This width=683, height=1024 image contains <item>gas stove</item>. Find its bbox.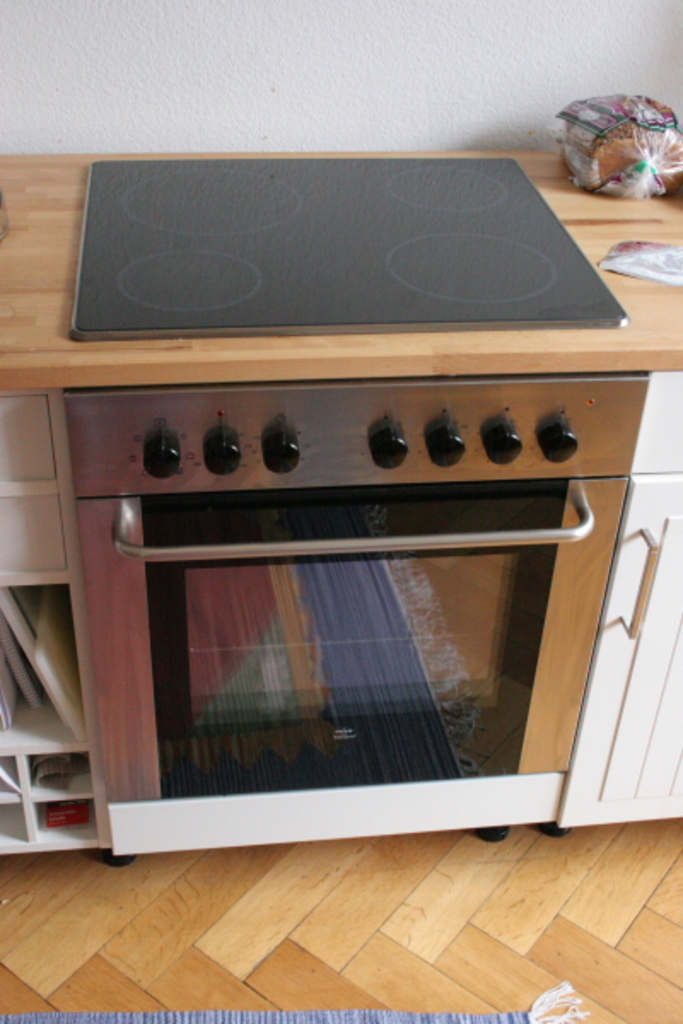
x1=72 y1=154 x2=632 y2=331.
